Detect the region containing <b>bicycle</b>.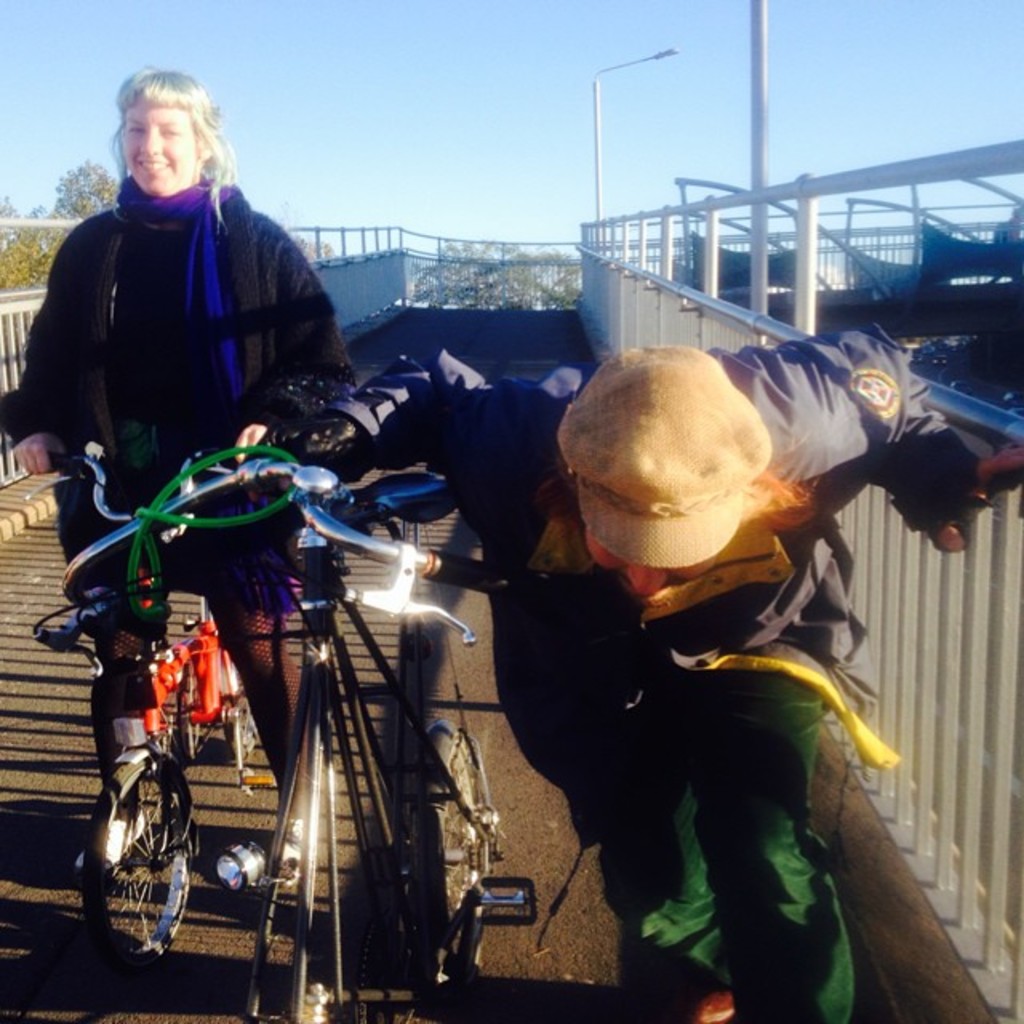
<box>141,458,528,1019</box>.
